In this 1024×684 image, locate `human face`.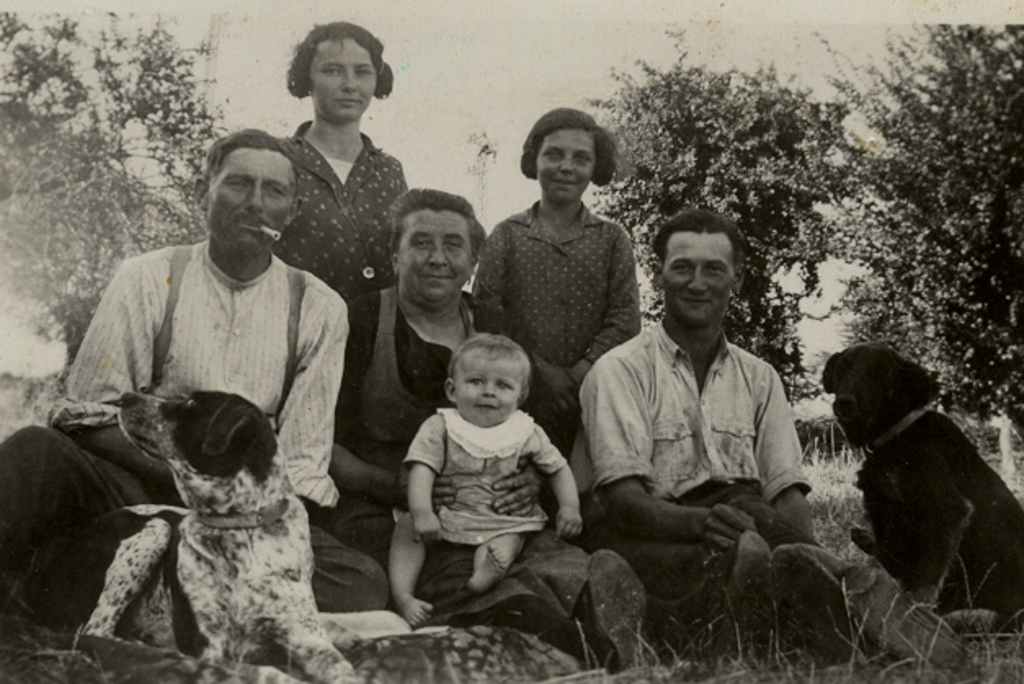
Bounding box: 537 127 593 206.
